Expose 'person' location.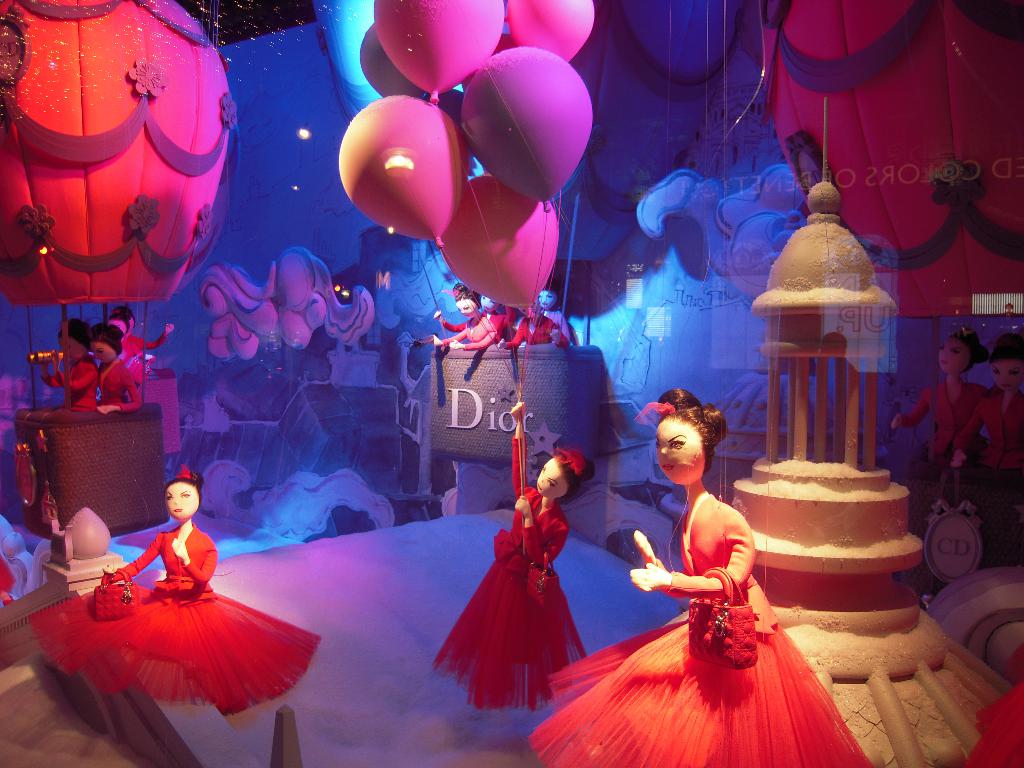
Exposed at pyautogui.locateOnScreen(953, 333, 1023, 570).
